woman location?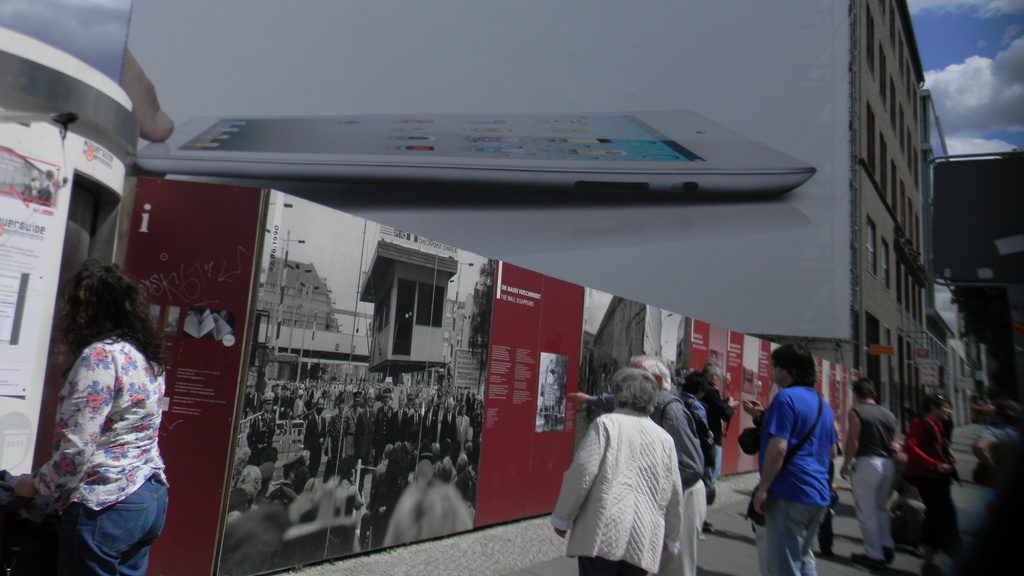
bbox(550, 371, 686, 575)
